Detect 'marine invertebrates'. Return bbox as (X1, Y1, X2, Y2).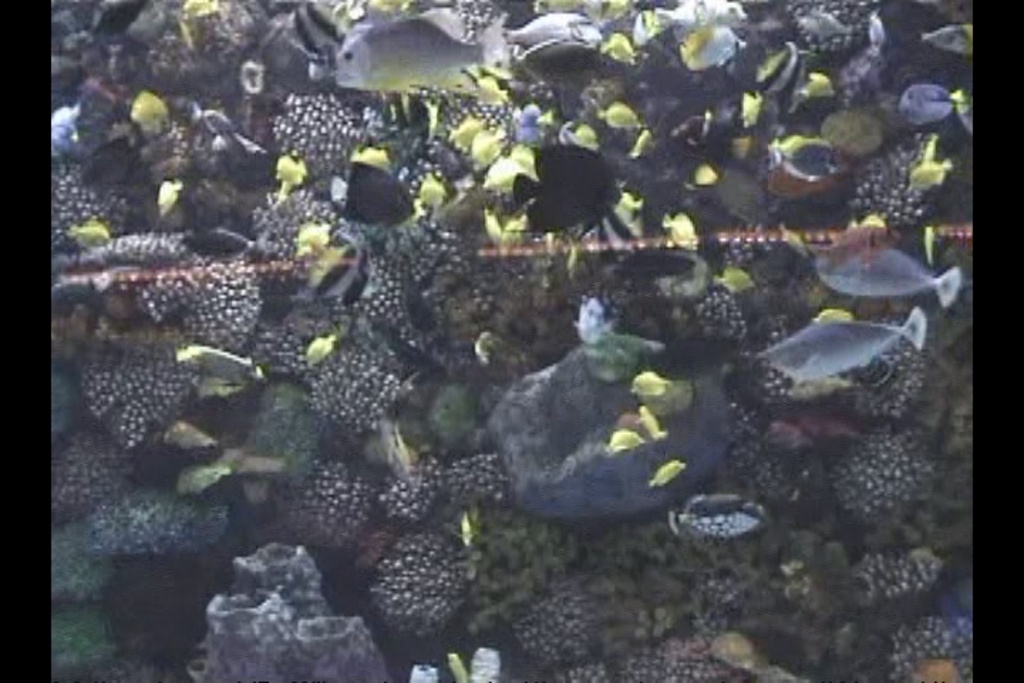
(74, 344, 212, 472).
